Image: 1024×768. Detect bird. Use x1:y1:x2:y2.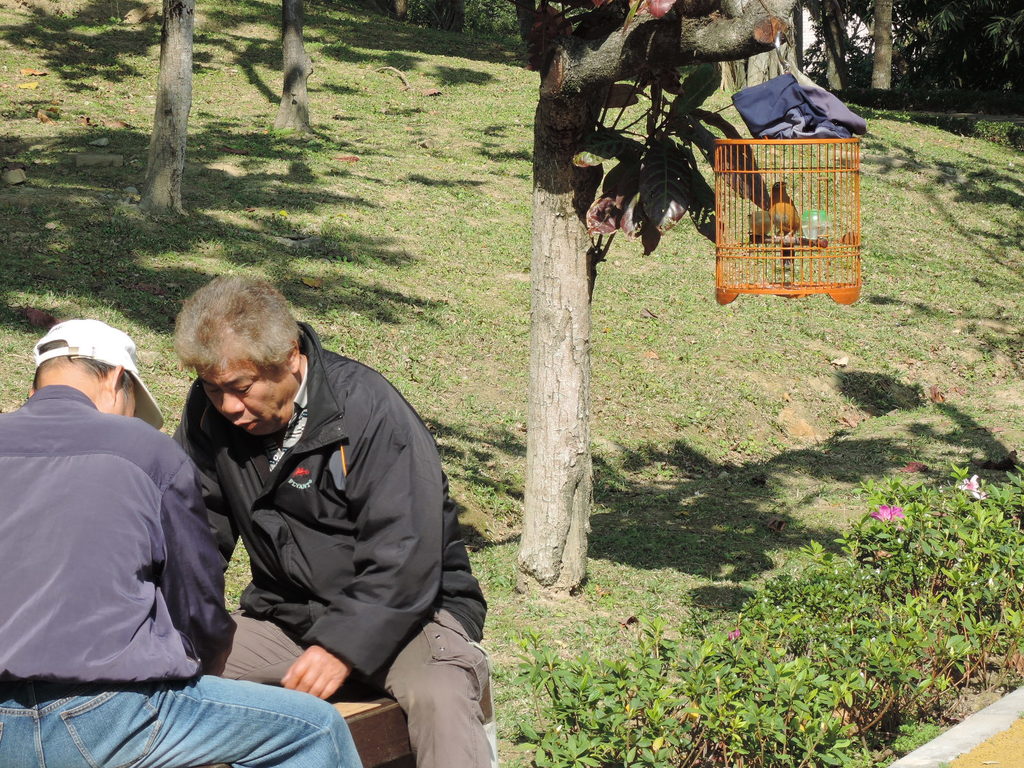
745:184:809:248.
